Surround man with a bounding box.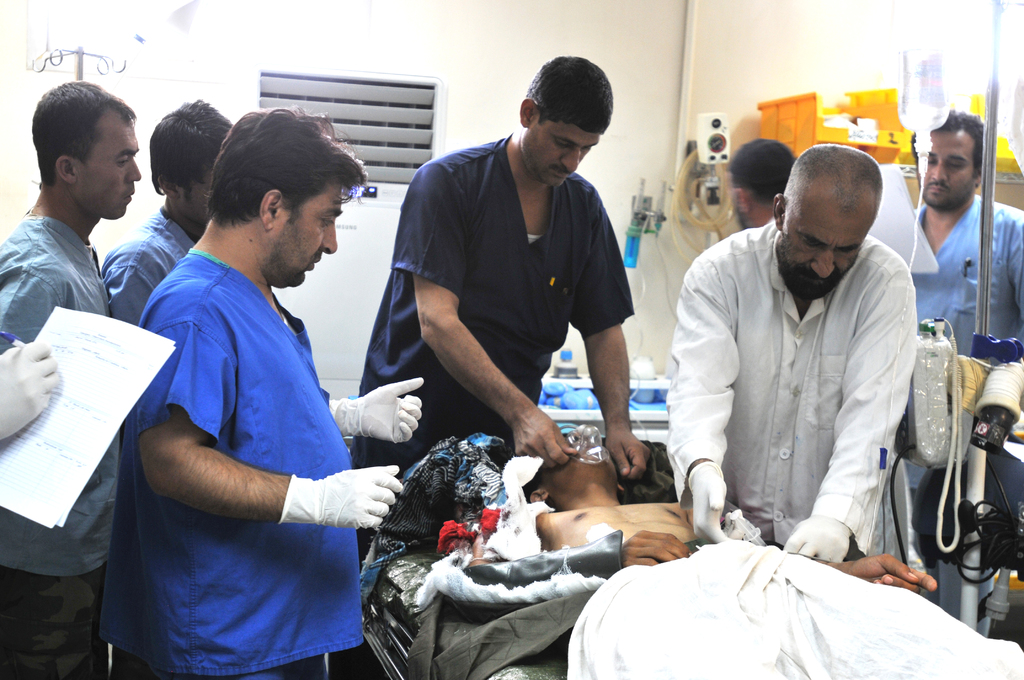
locate(729, 140, 799, 231).
